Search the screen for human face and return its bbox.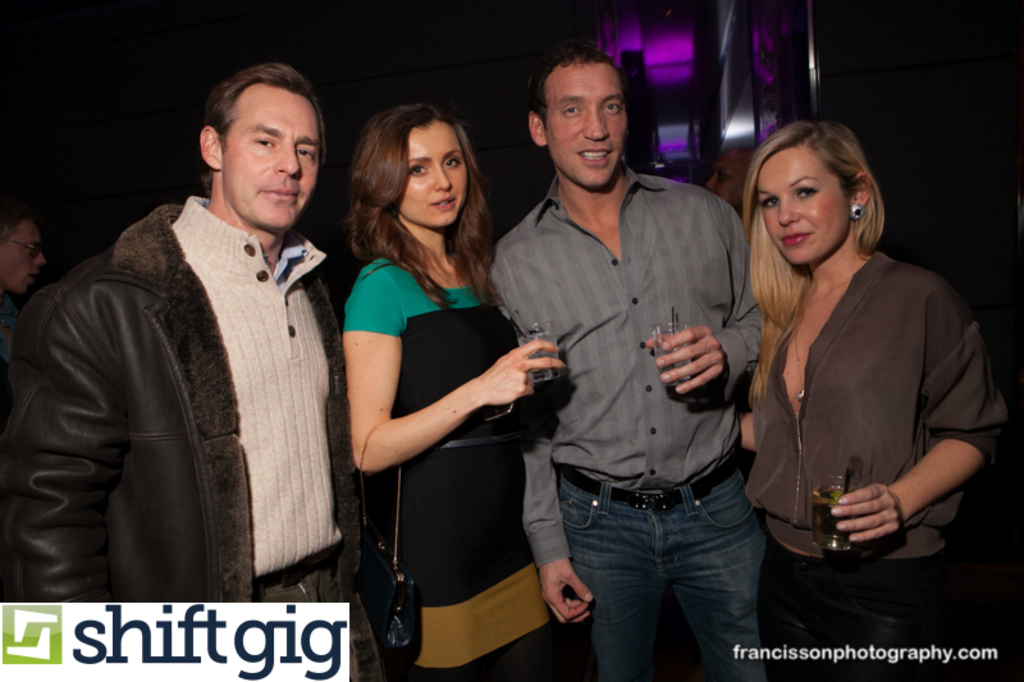
Found: box(220, 81, 320, 230).
